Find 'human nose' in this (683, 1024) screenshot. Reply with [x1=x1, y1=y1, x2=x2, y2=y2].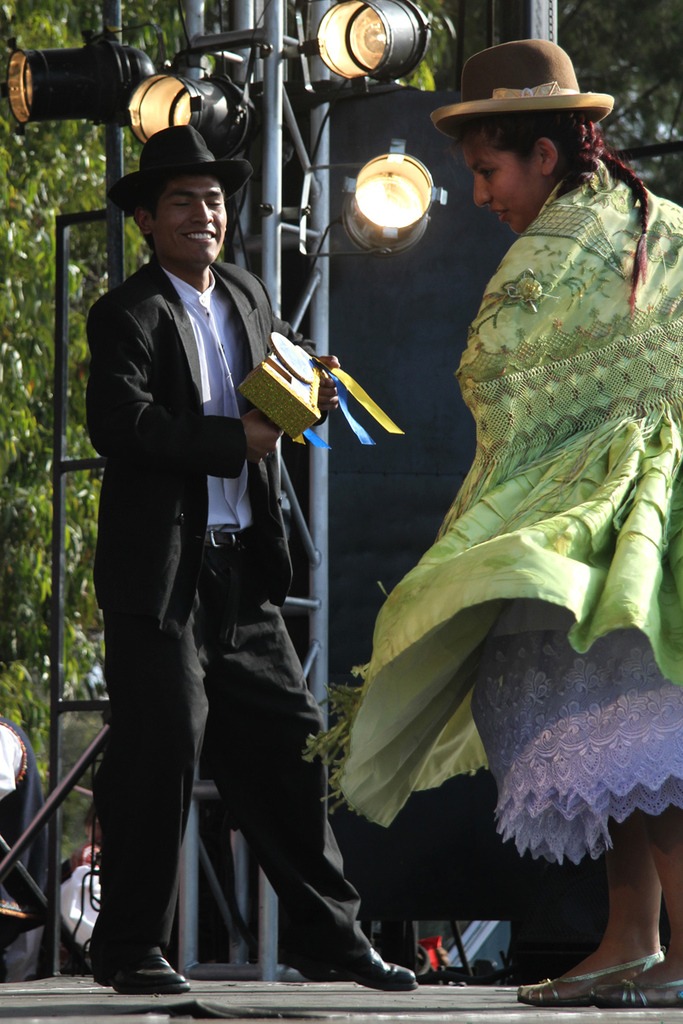
[x1=189, y1=201, x2=215, y2=224].
